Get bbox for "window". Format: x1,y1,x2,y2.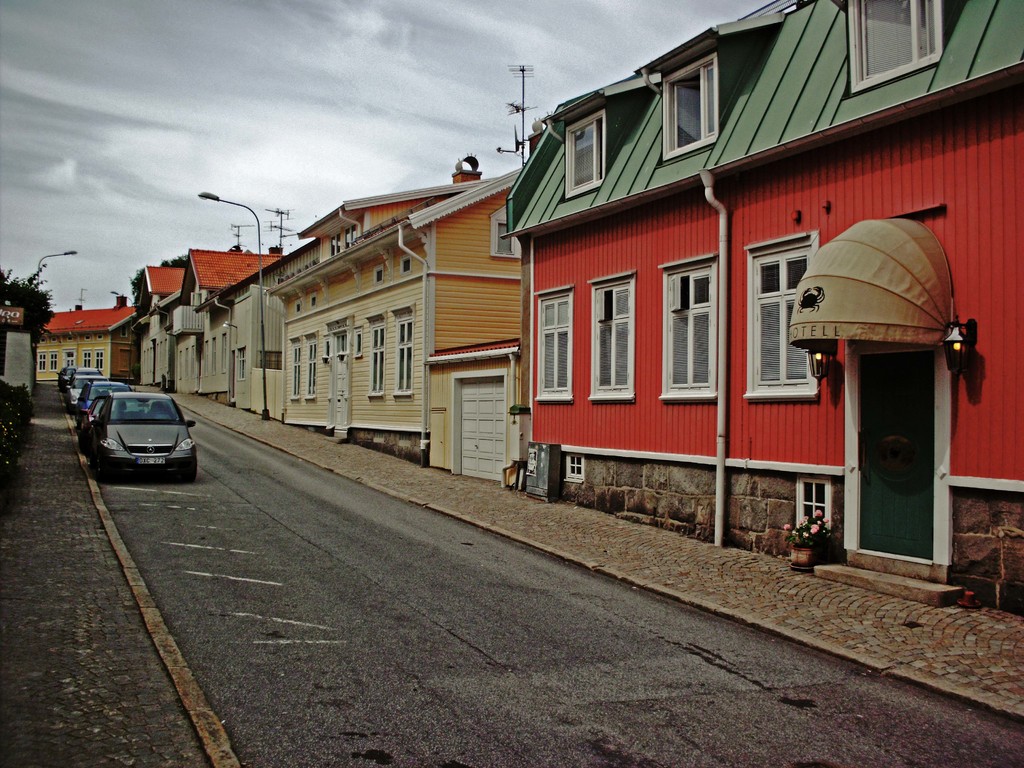
661,252,715,398.
